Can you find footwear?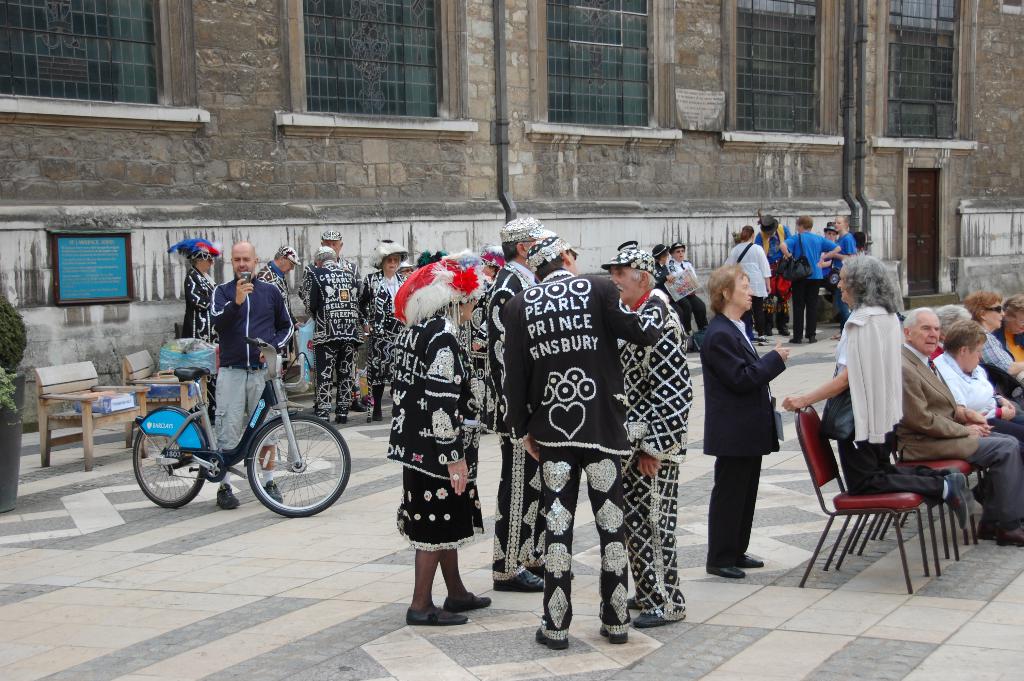
Yes, bounding box: bbox=(540, 569, 589, 664).
